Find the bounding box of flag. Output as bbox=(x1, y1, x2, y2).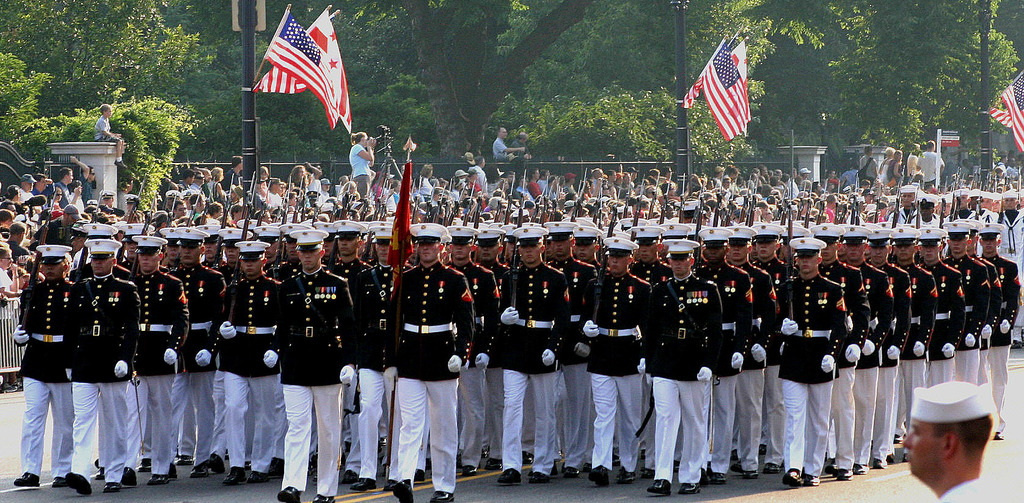
bbox=(1000, 69, 1023, 165).
